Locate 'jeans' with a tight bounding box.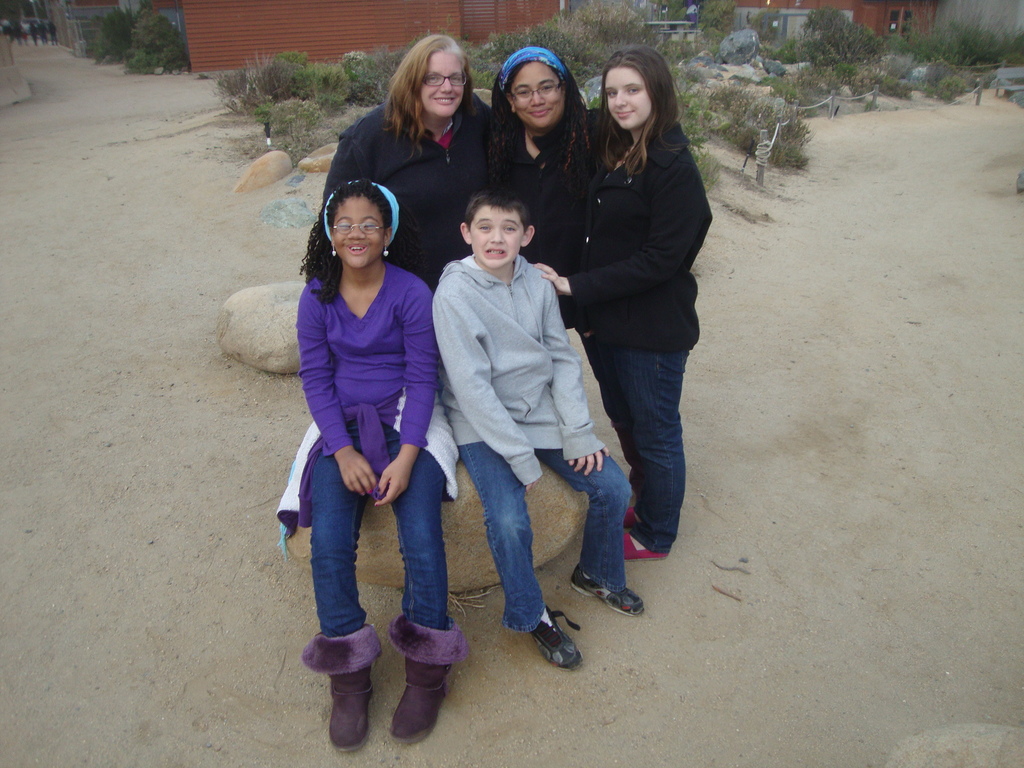
left=582, top=341, right=689, bottom=553.
